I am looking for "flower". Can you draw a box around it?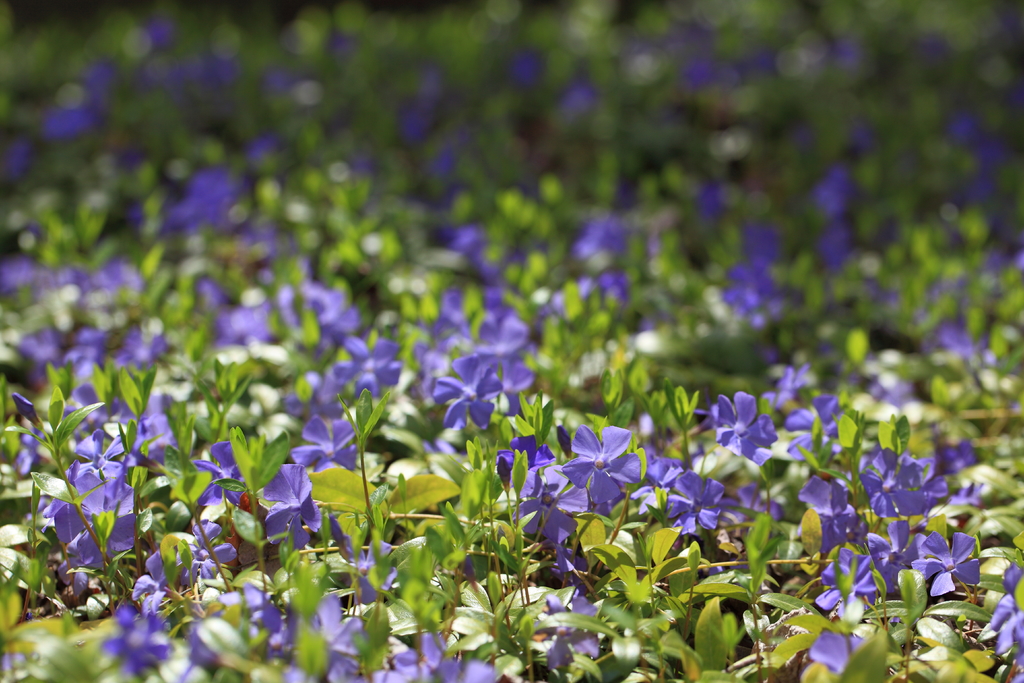
Sure, the bounding box is x1=101 y1=613 x2=182 y2=680.
